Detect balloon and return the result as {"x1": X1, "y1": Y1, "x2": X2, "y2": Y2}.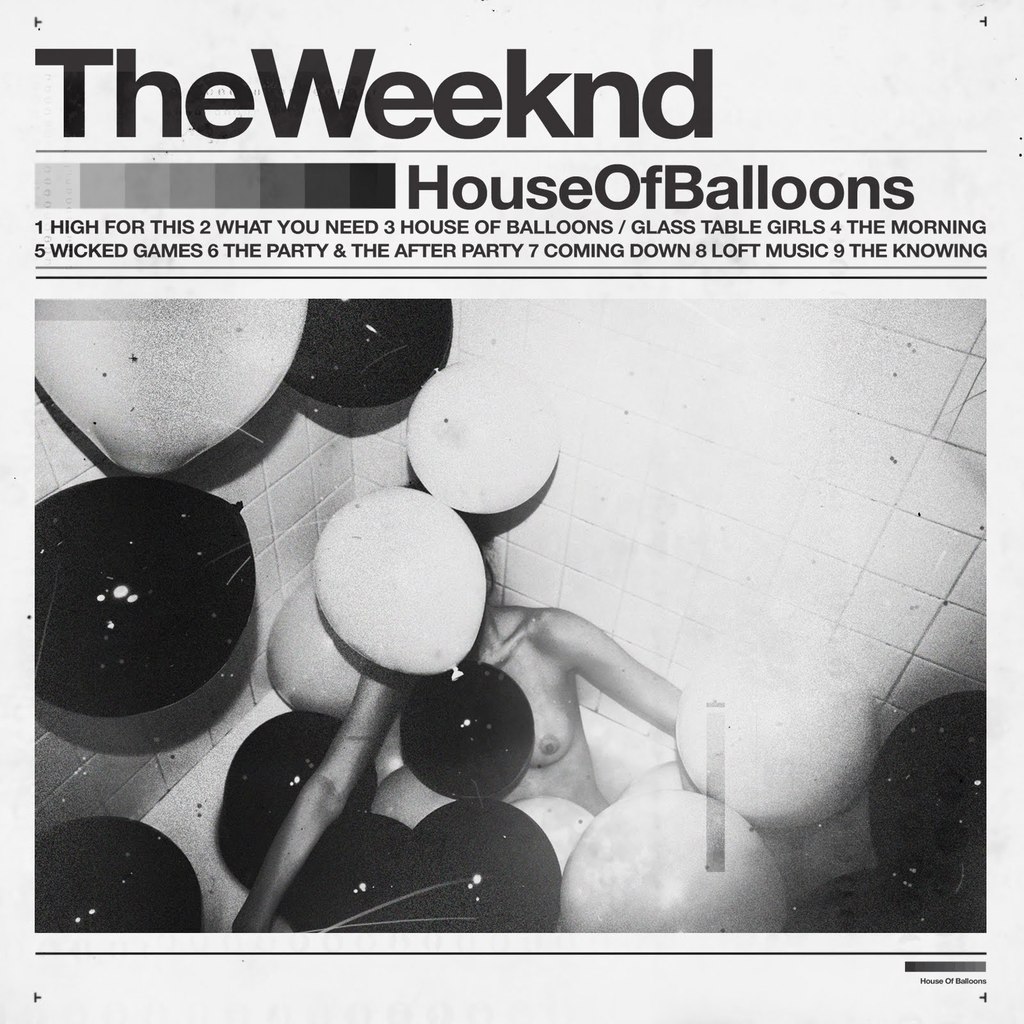
{"x1": 565, "y1": 794, "x2": 780, "y2": 941}.
